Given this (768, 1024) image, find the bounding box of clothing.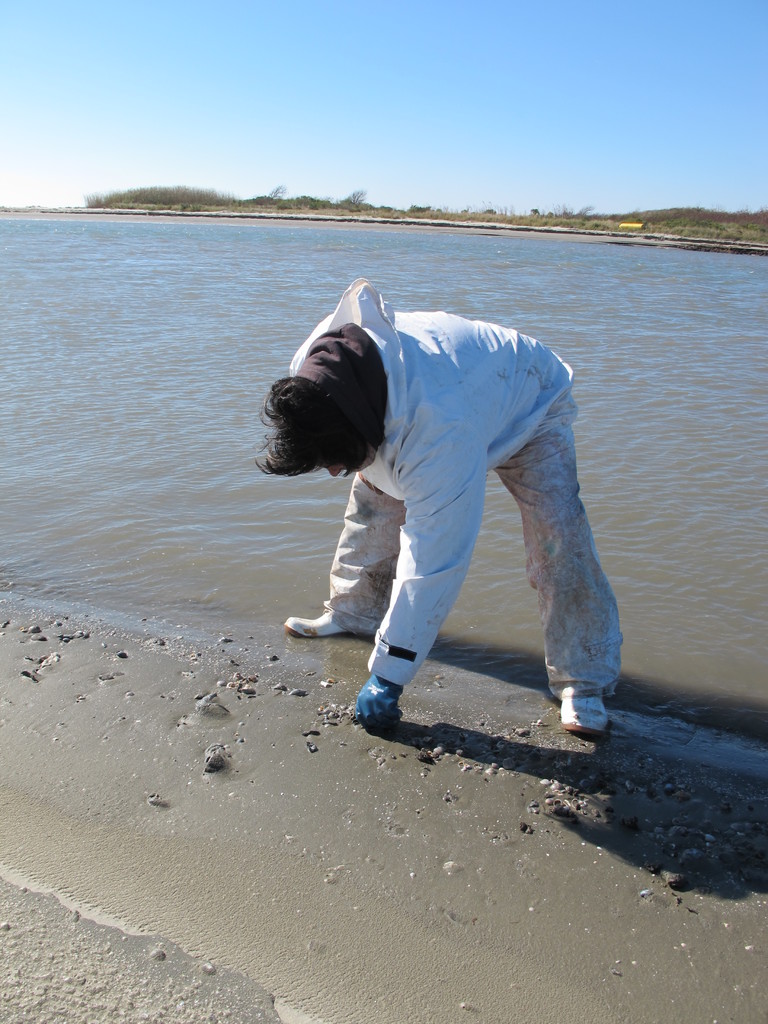
detection(245, 264, 630, 703).
